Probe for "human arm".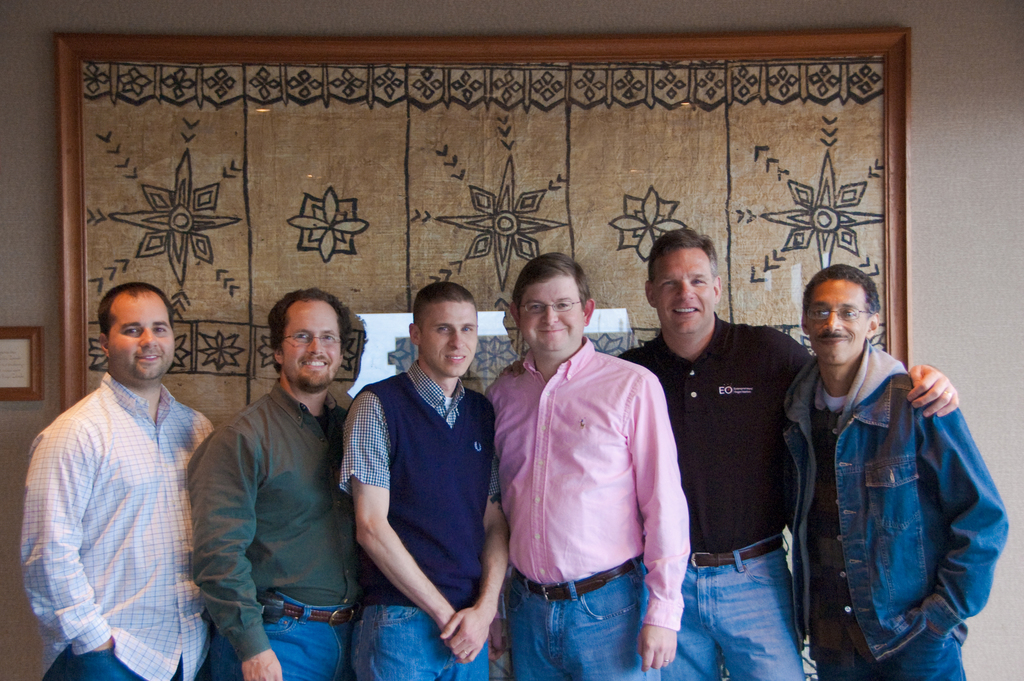
Probe result: l=918, t=397, r=1018, b=628.
